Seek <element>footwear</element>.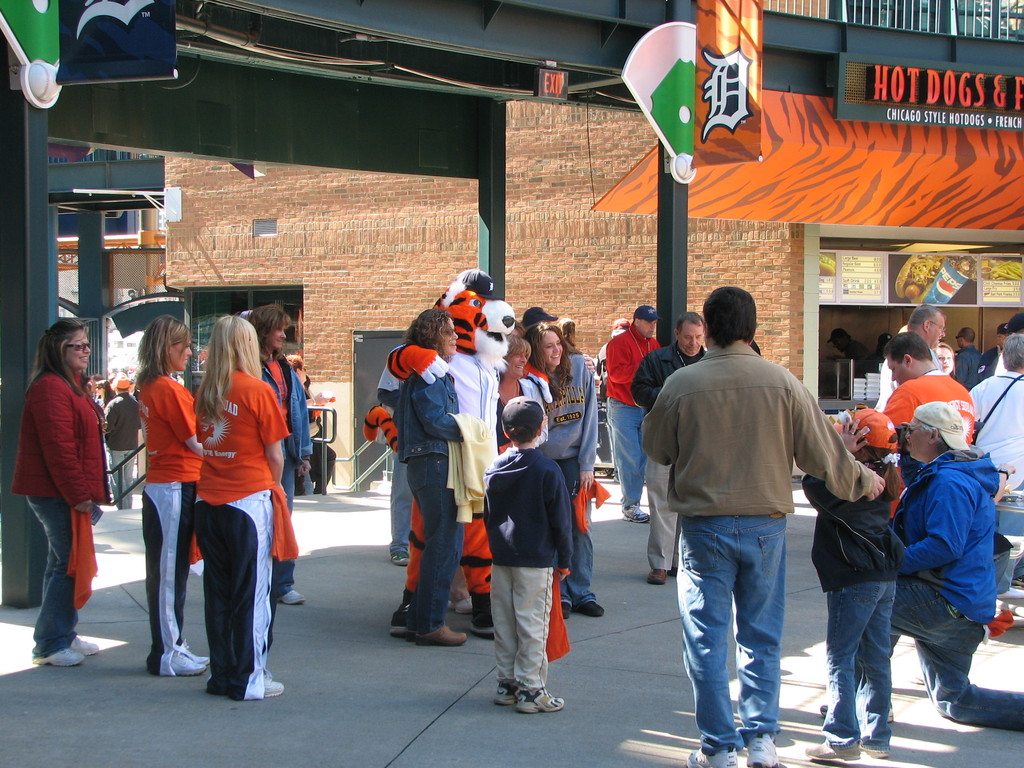
detection(684, 746, 739, 767).
